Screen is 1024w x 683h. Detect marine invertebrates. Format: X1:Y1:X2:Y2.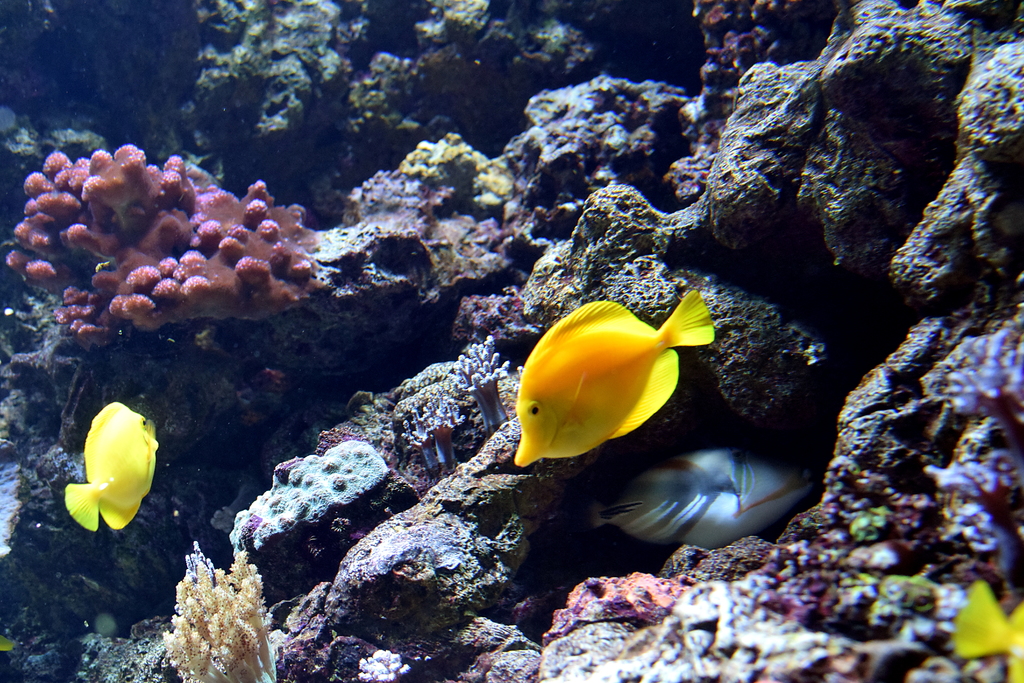
149:530:301:682.
